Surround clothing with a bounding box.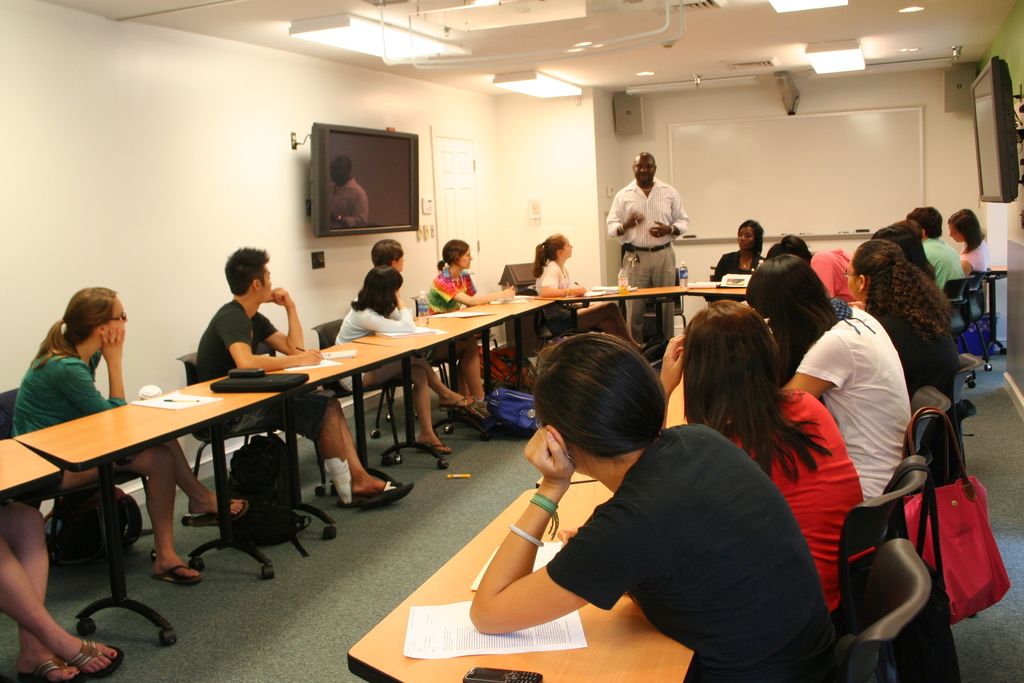
(187, 299, 352, 436).
